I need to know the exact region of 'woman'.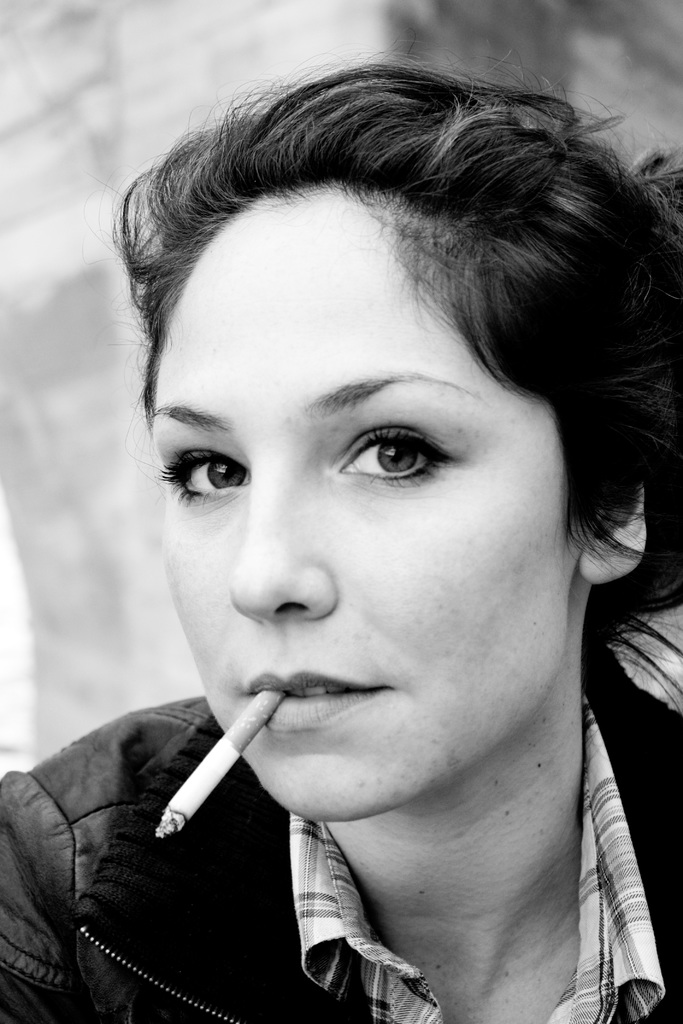
Region: [x1=2, y1=60, x2=682, y2=1023].
